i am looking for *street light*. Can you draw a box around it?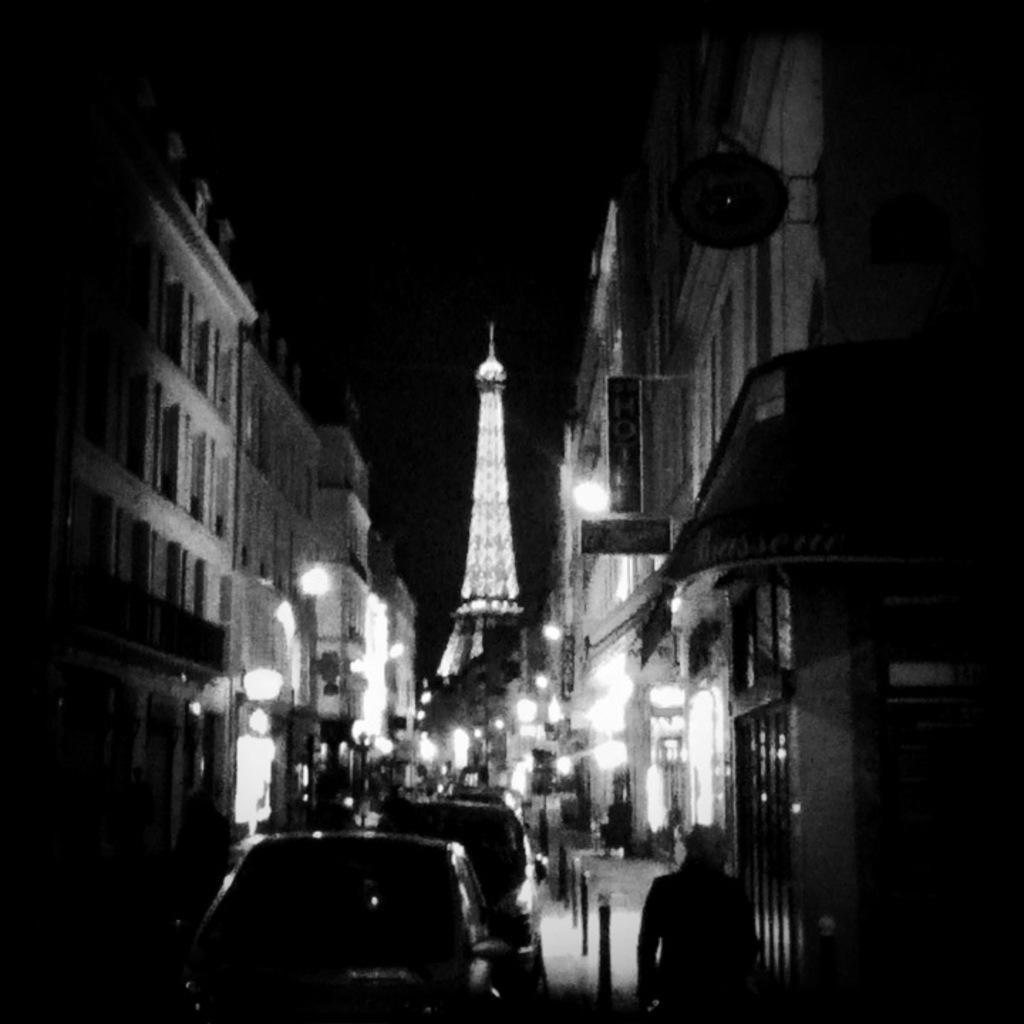
Sure, the bounding box is <region>529, 673, 549, 693</region>.
